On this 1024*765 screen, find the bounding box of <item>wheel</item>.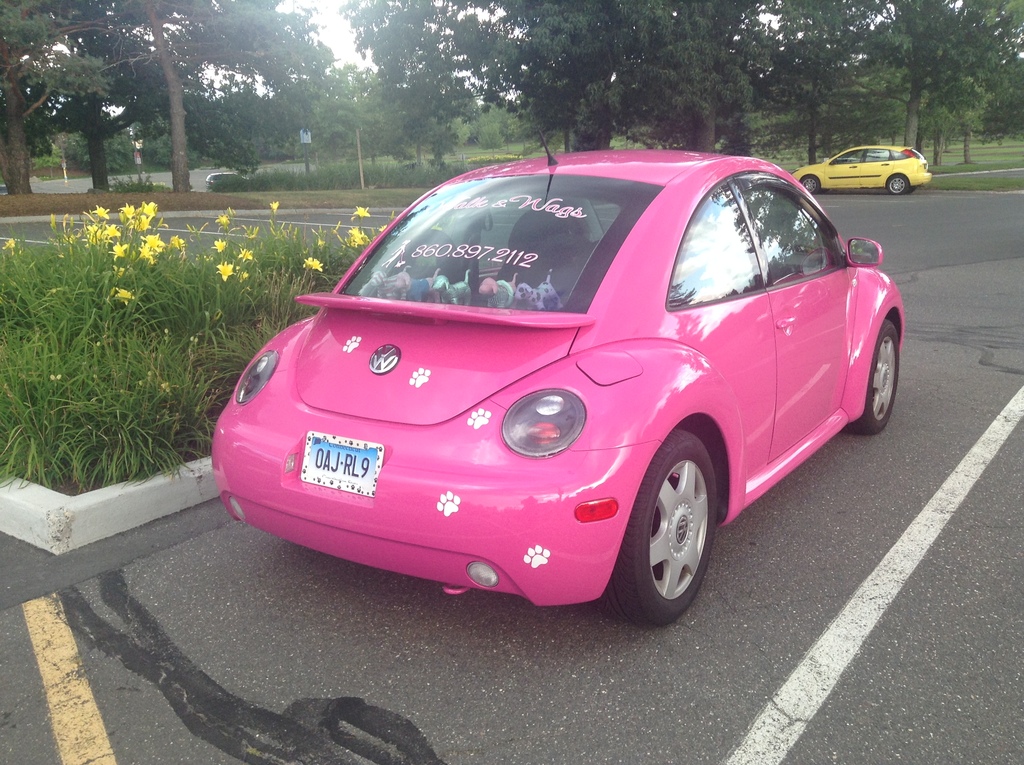
Bounding box: 849,319,902,441.
